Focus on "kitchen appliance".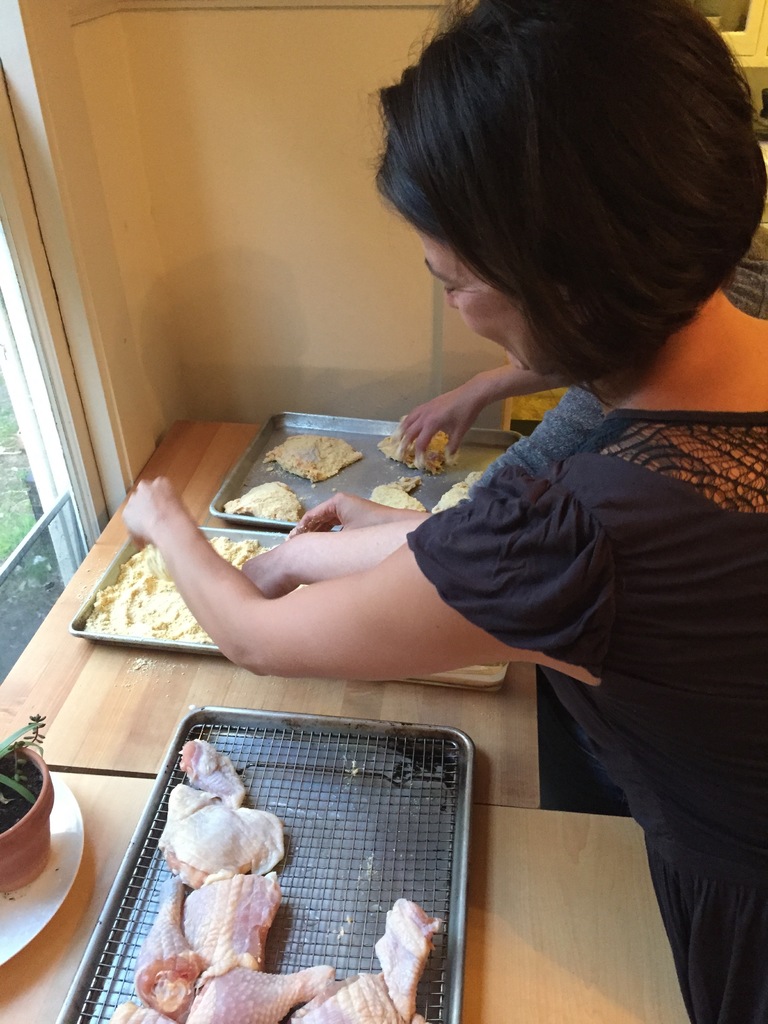
Focused at (61,708,476,1023).
